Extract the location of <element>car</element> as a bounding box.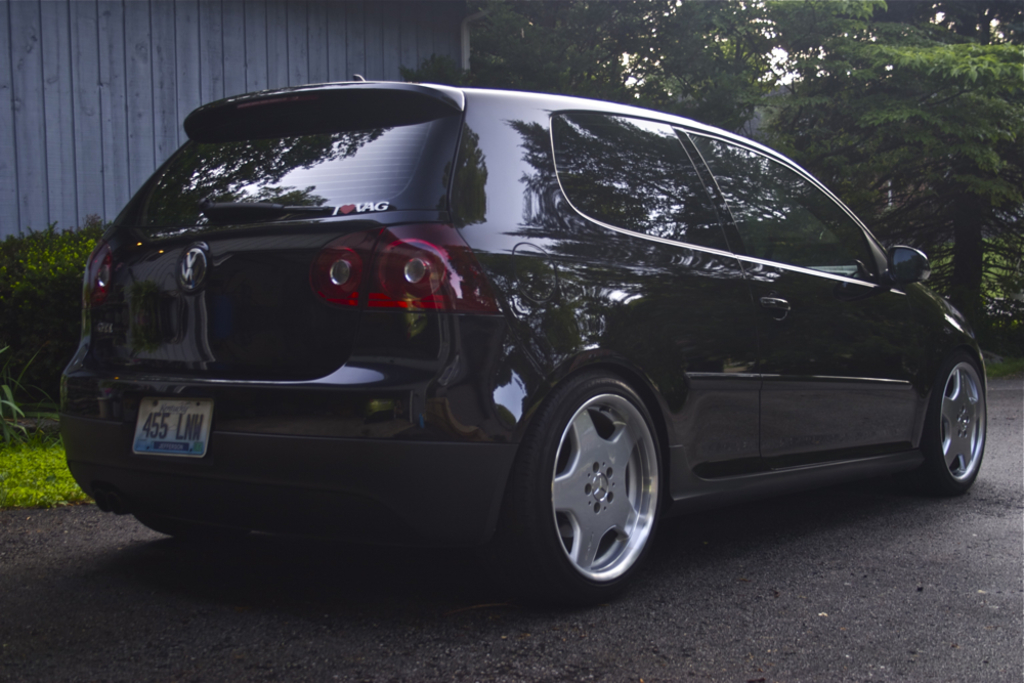
rect(60, 71, 989, 607).
